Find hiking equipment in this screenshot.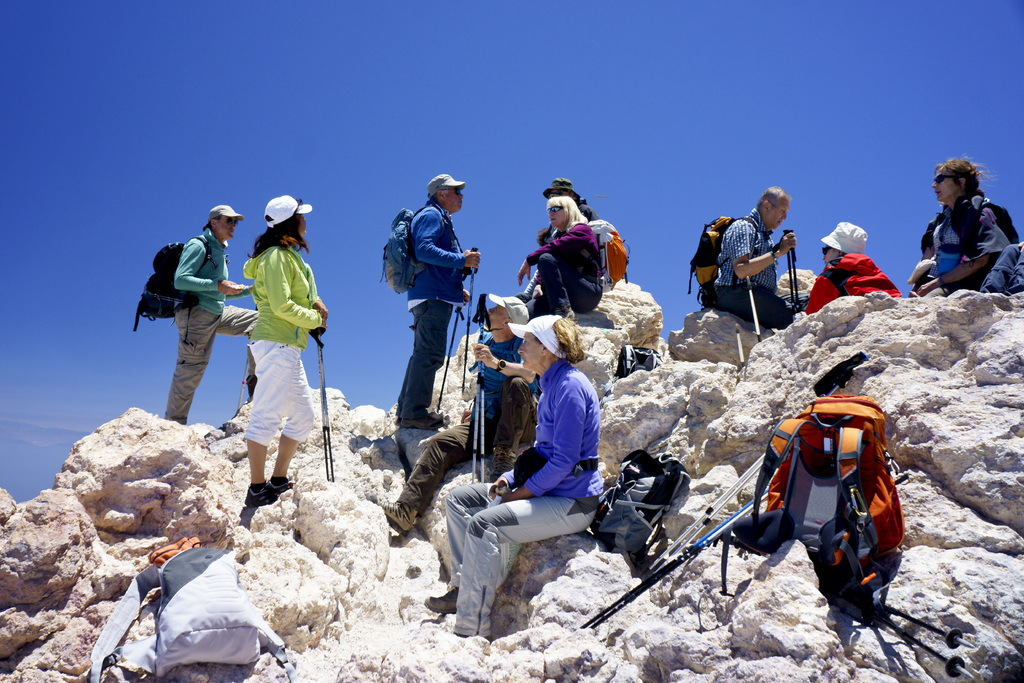
The bounding box for hiking equipment is {"x1": 678, "y1": 215, "x2": 762, "y2": 308}.
